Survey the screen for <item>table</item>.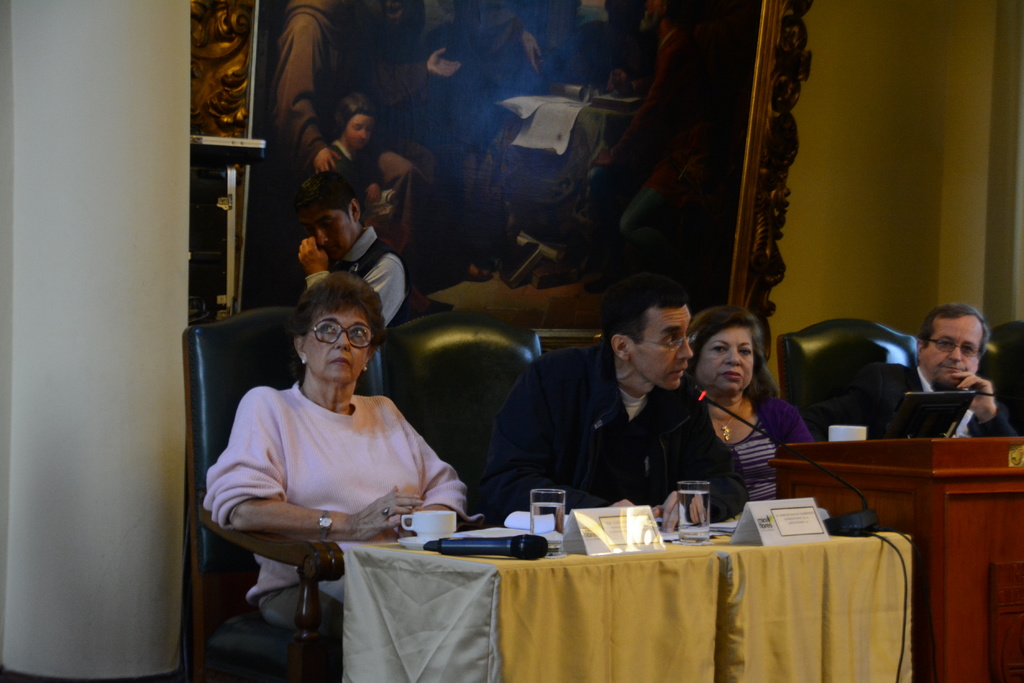
Survey found: [273,496,926,670].
